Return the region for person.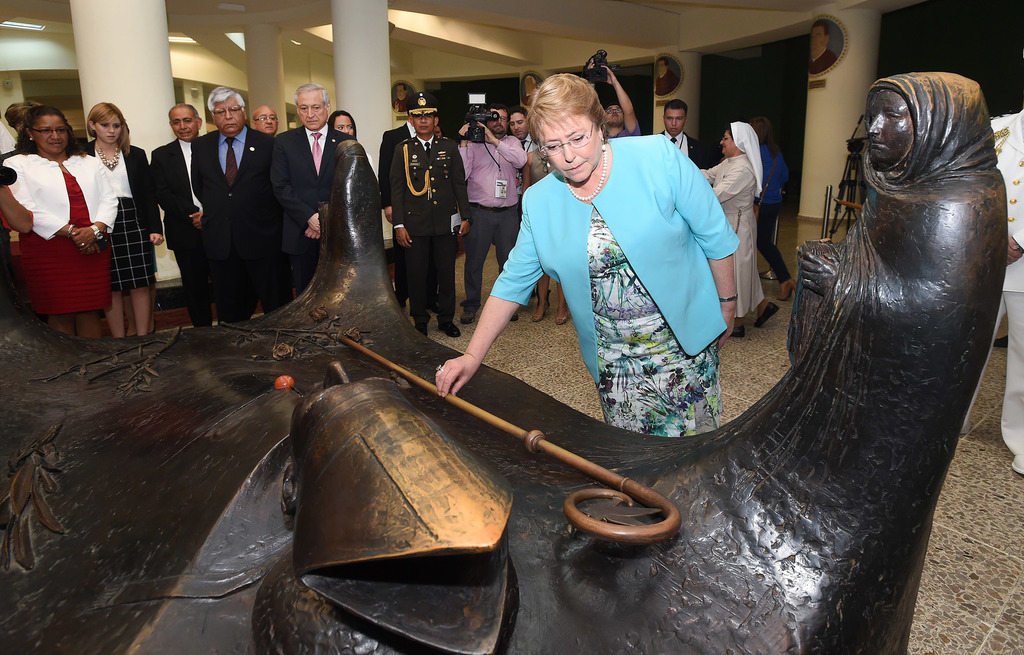
458:104:527:323.
